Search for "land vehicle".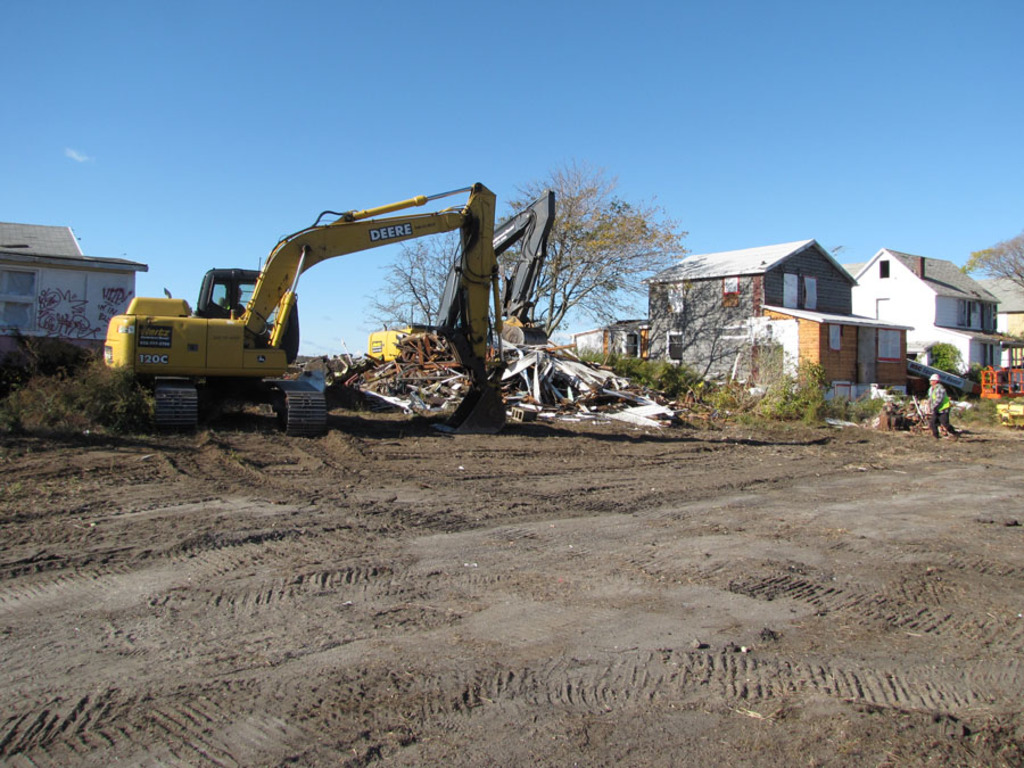
Found at rect(102, 181, 510, 436).
